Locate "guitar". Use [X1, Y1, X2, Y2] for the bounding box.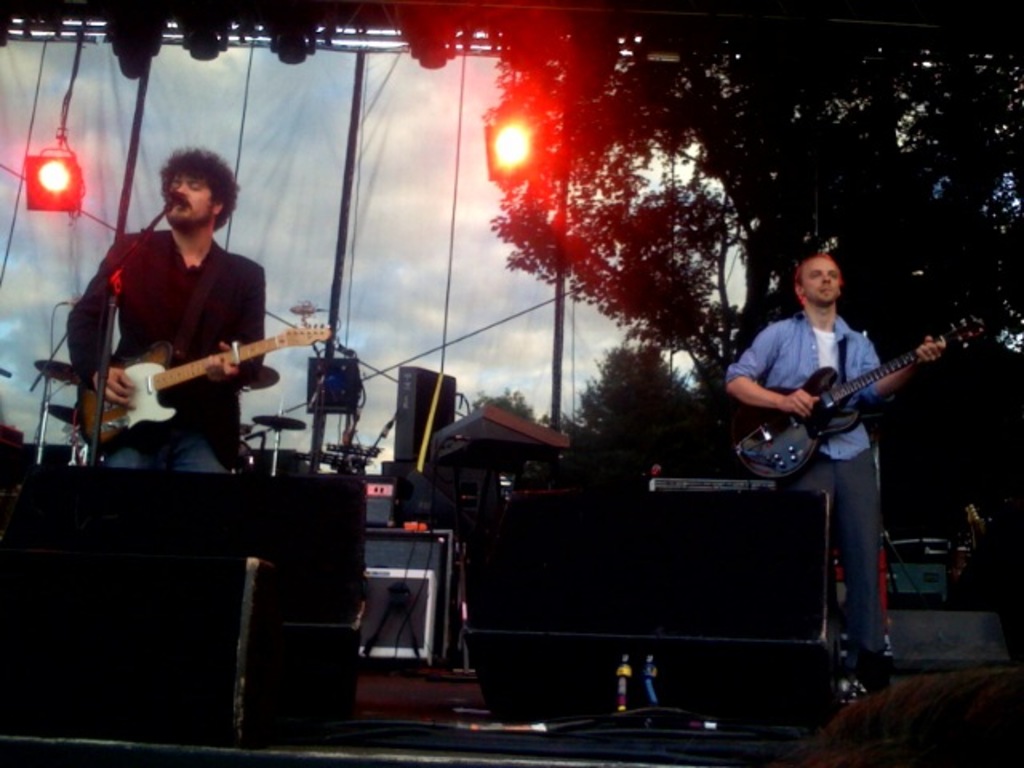
[75, 318, 333, 445].
